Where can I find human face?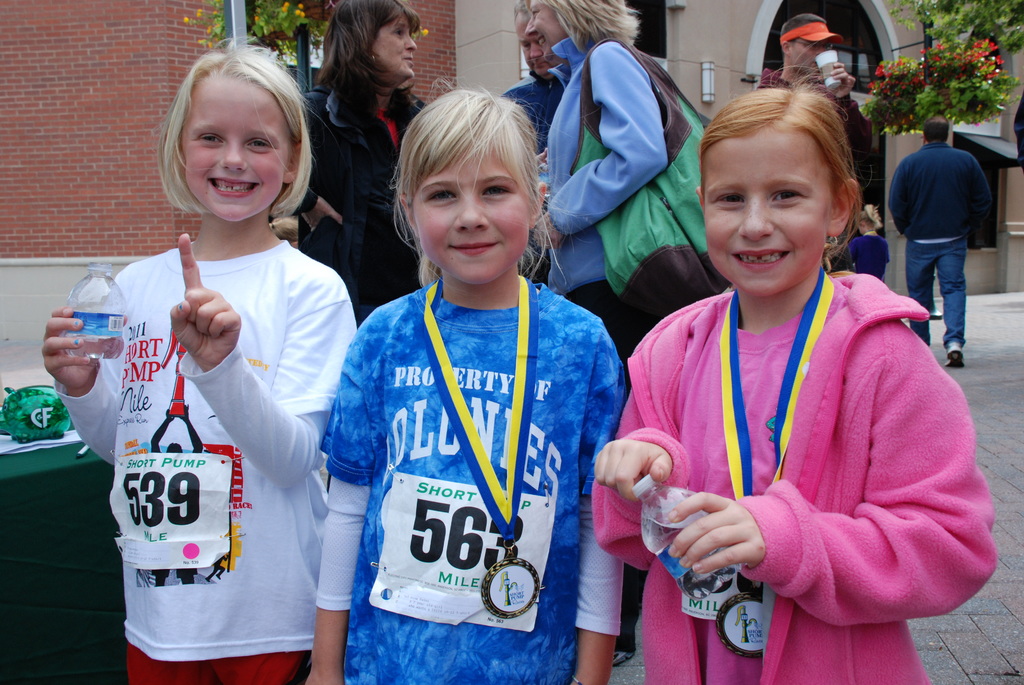
You can find it at (left=790, top=38, right=833, bottom=80).
